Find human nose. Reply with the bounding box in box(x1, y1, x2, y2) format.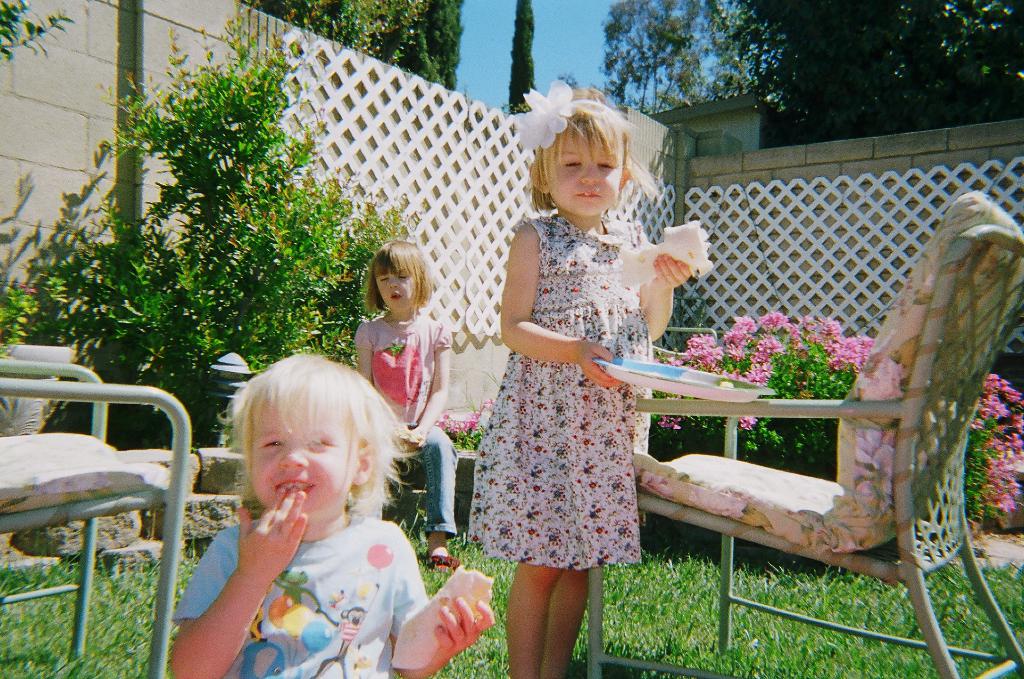
box(279, 440, 309, 465).
